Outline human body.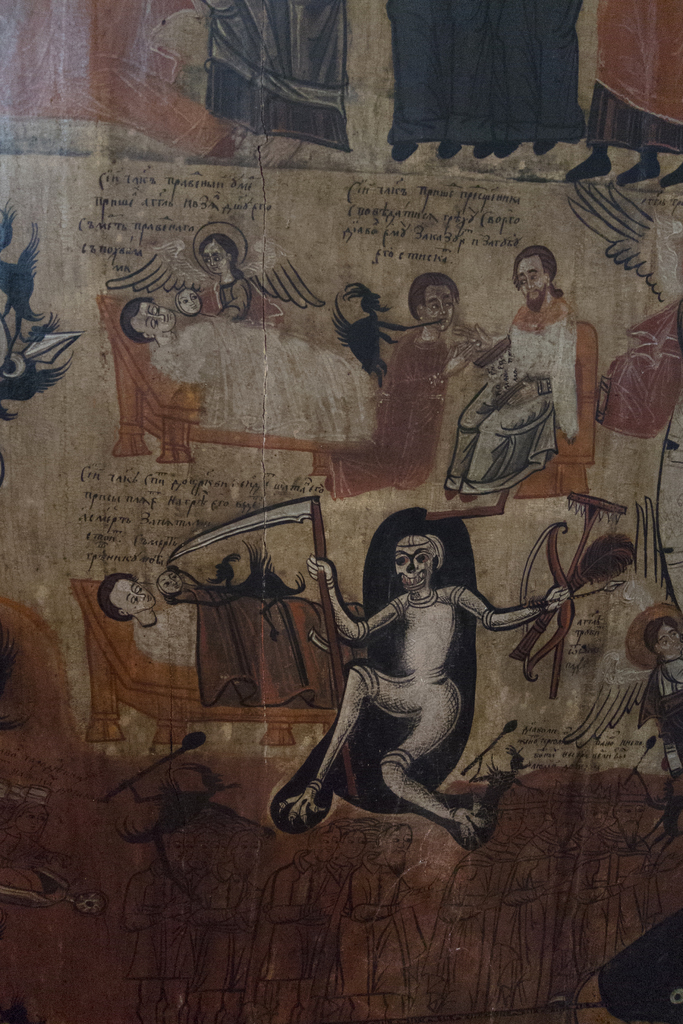
Outline: pyautogui.locateOnScreen(159, 319, 374, 404).
